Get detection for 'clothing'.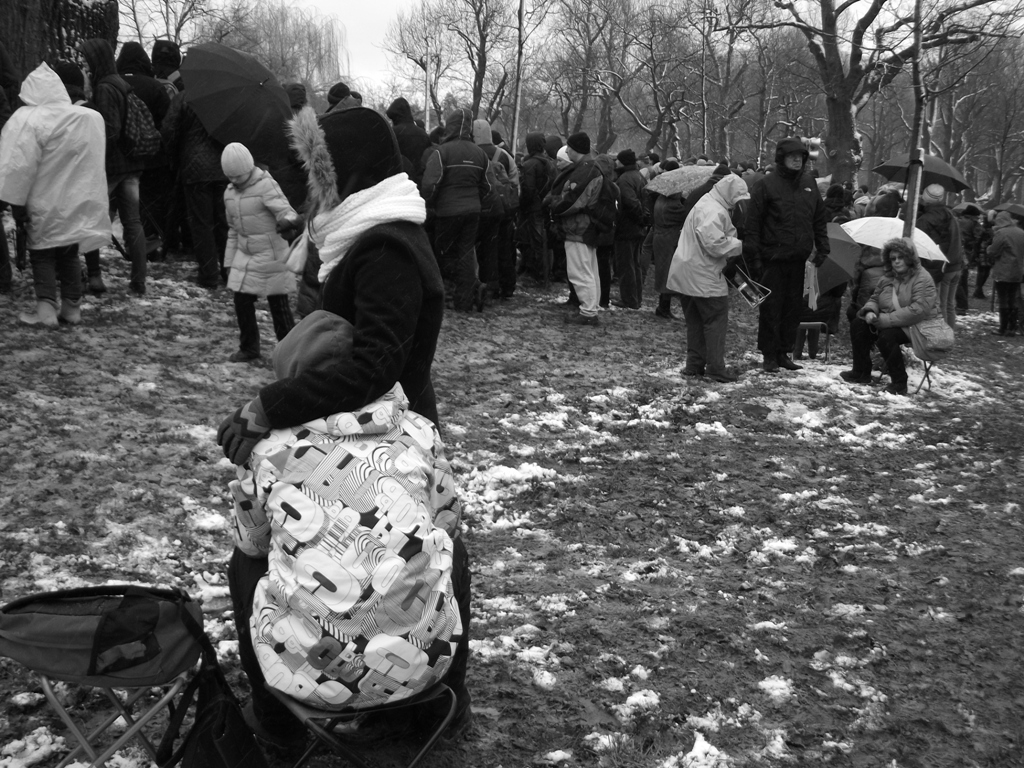
Detection: 951,215,987,303.
